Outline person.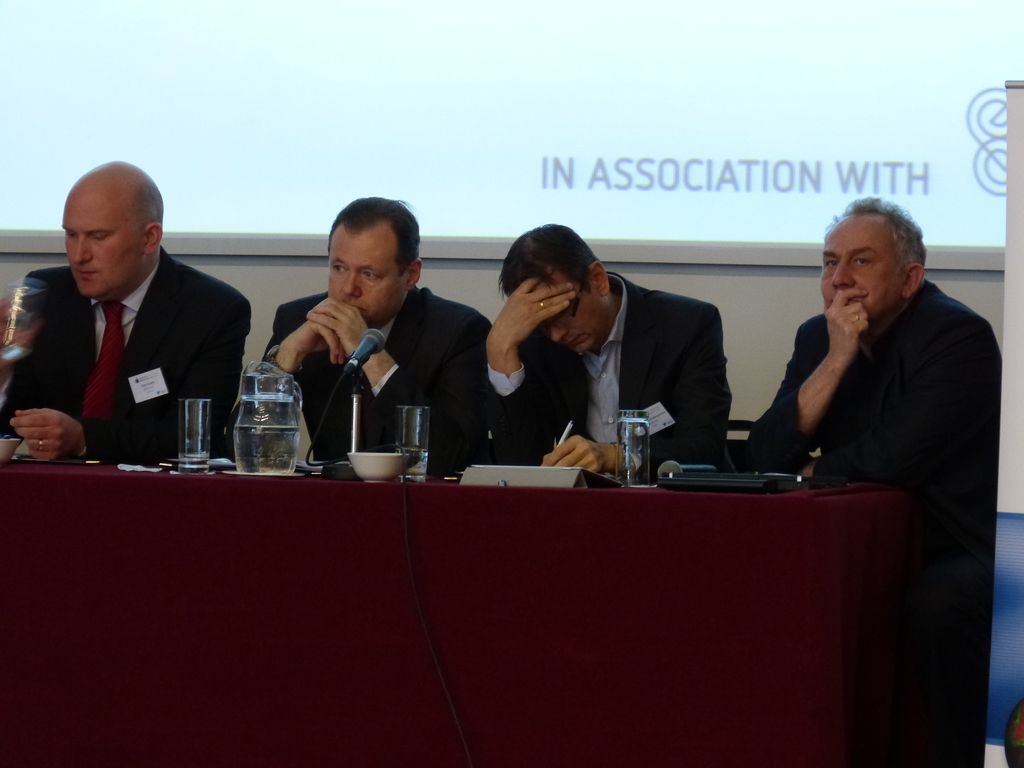
Outline: bbox=(0, 153, 250, 474).
